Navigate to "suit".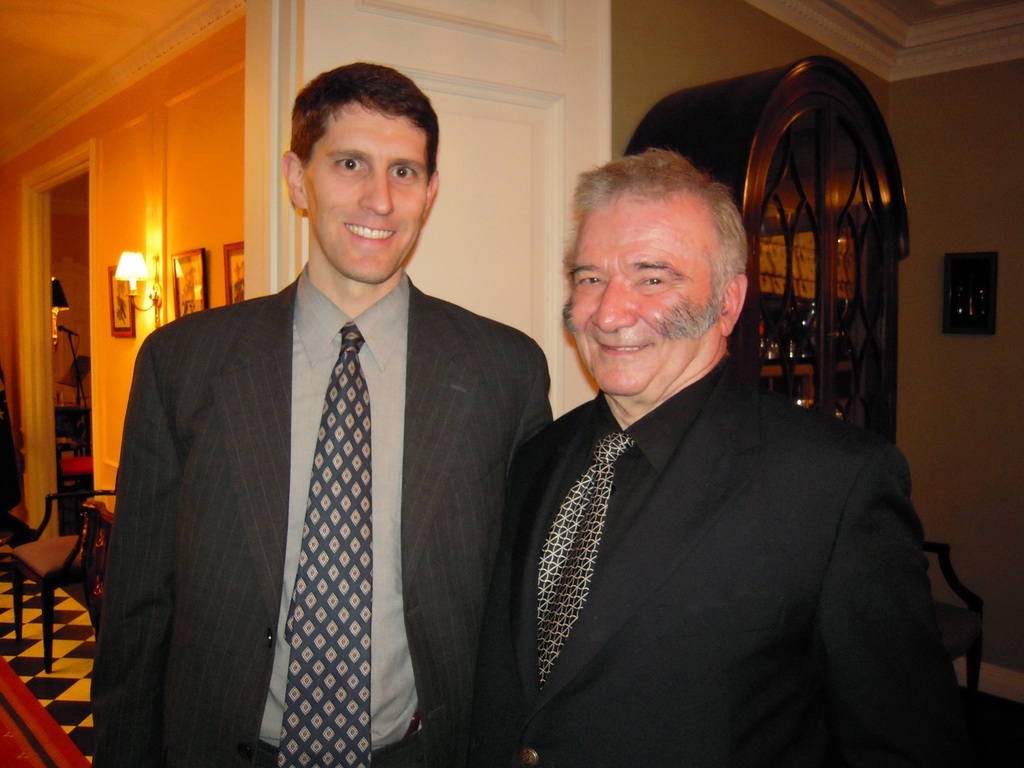
Navigation target: box=[435, 260, 940, 761].
